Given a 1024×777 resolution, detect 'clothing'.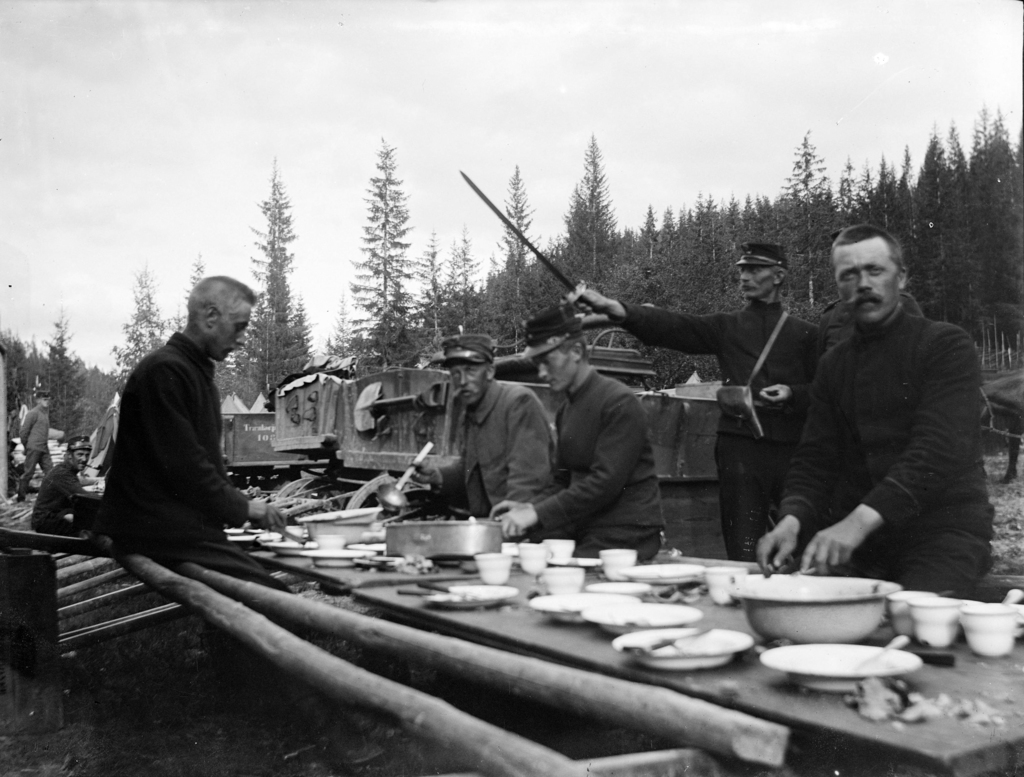
(x1=777, y1=300, x2=992, y2=597).
